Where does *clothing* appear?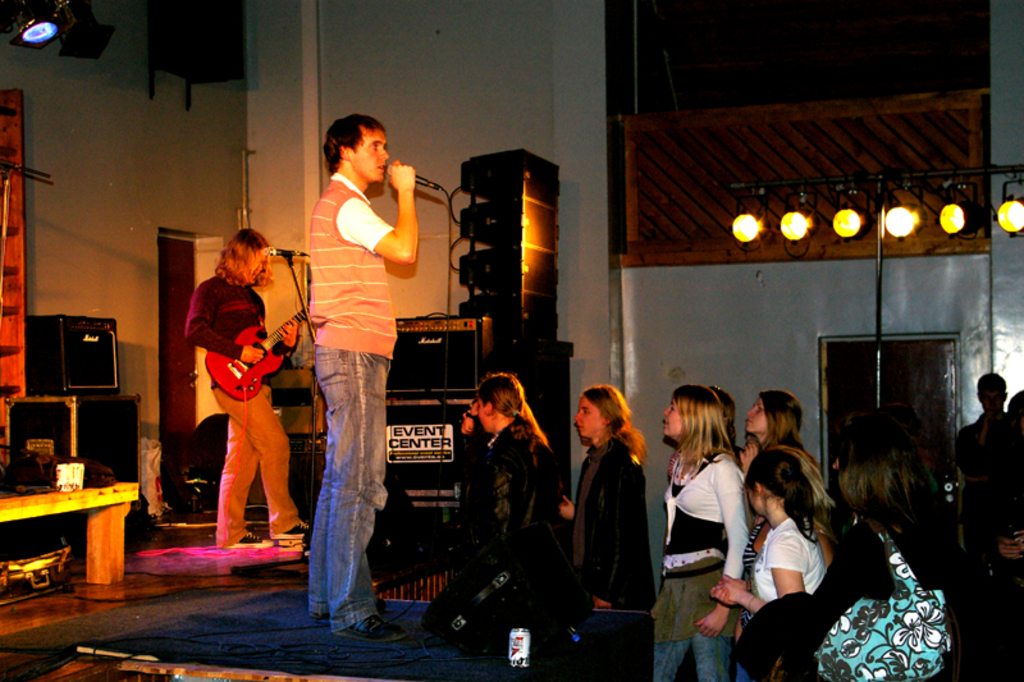
Appears at box(567, 436, 652, 612).
